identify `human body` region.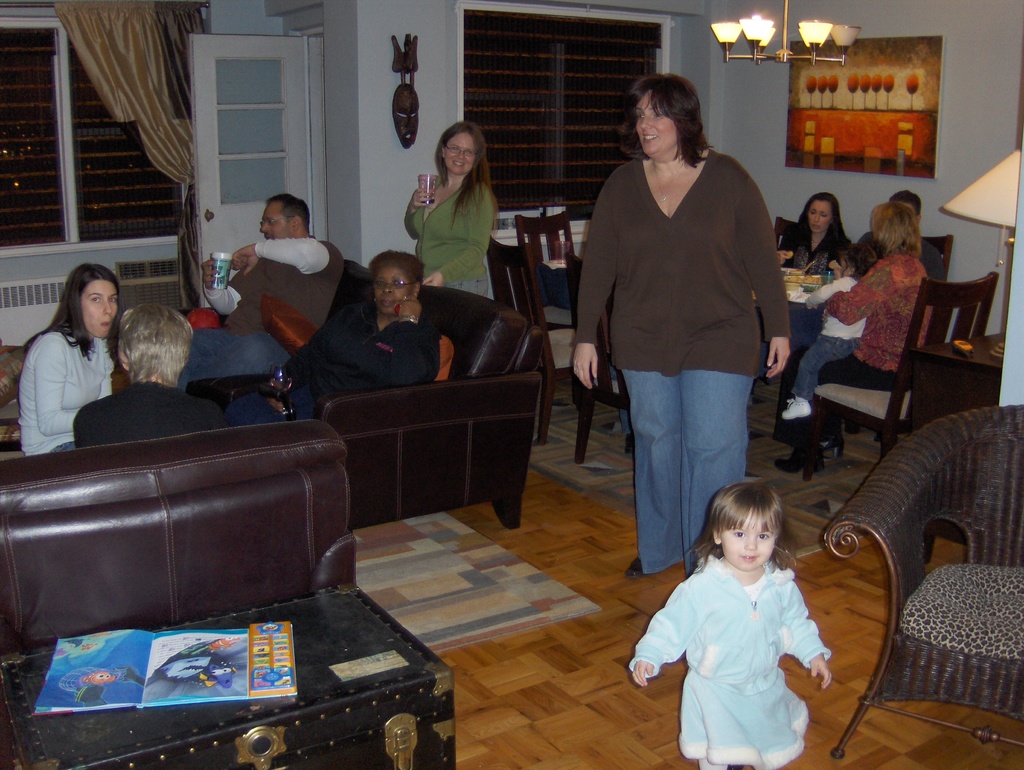
Region: region(785, 184, 859, 286).
